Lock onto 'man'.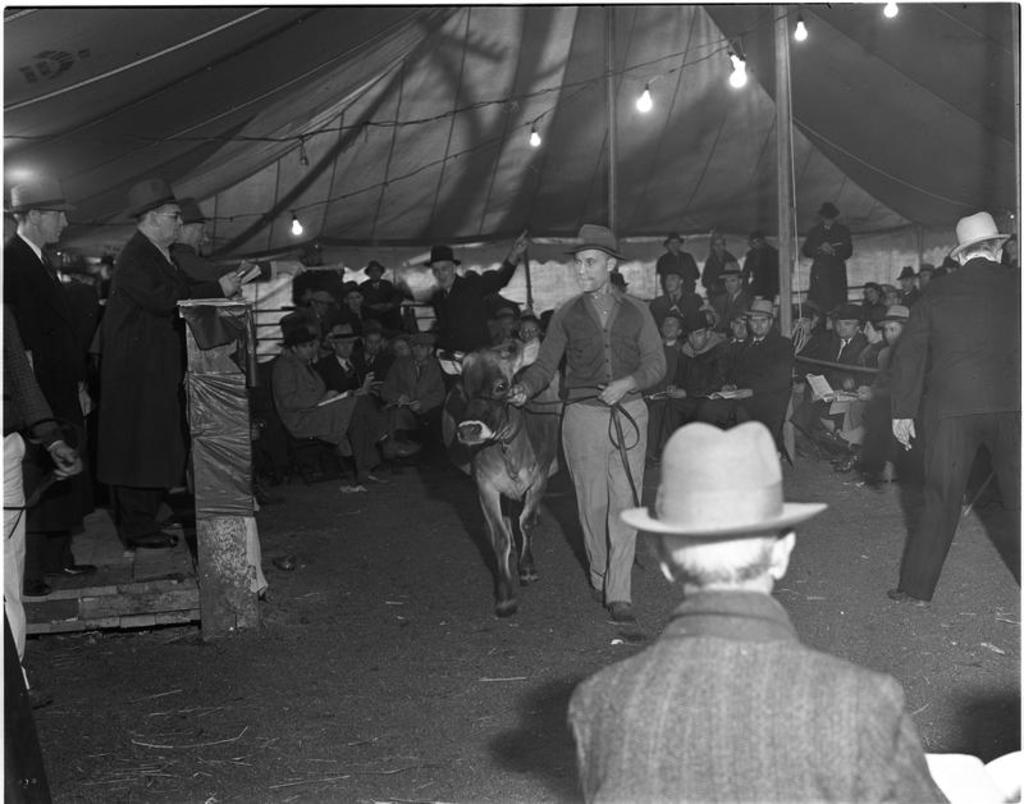
Locked: Rect(502, 224, 664, 630).
